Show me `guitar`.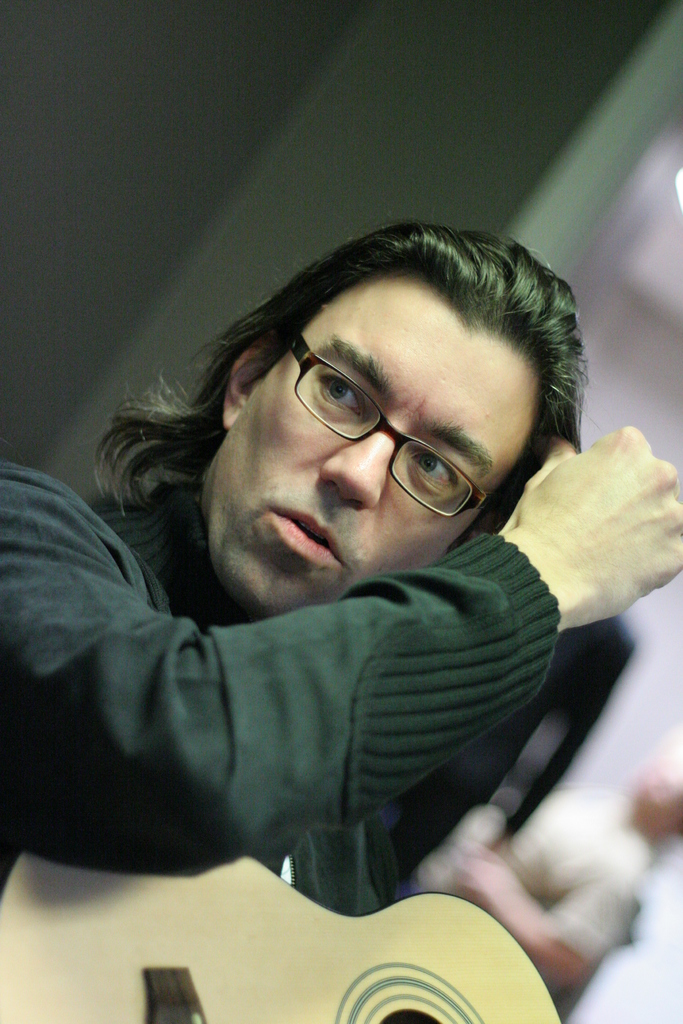
`guitar` is here: crop(0, 847, 561, 1023).
